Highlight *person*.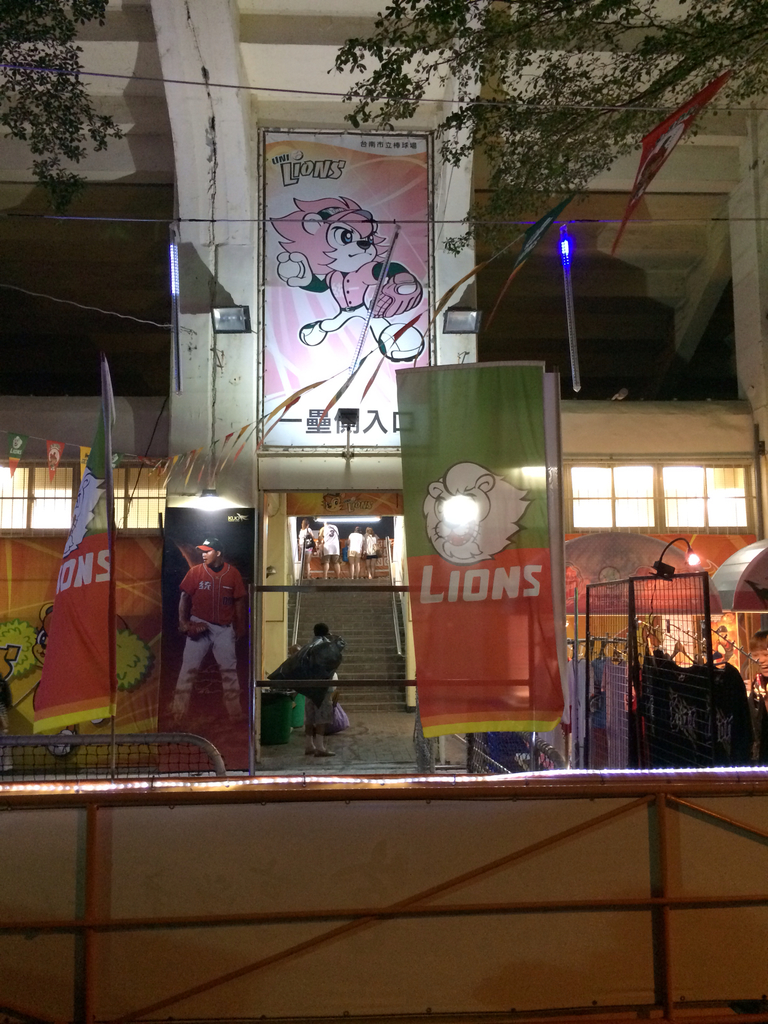
Highlighted region: (265,611,360,758).
